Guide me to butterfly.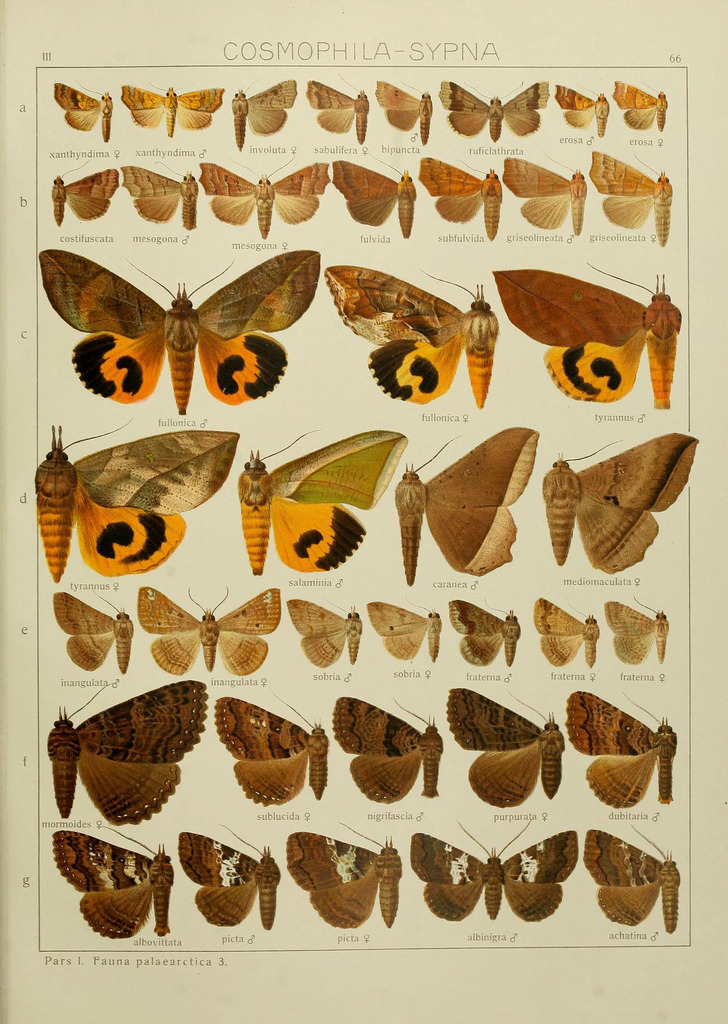
Guidance: x1=246 y1=431 x2=410 y2=576.
